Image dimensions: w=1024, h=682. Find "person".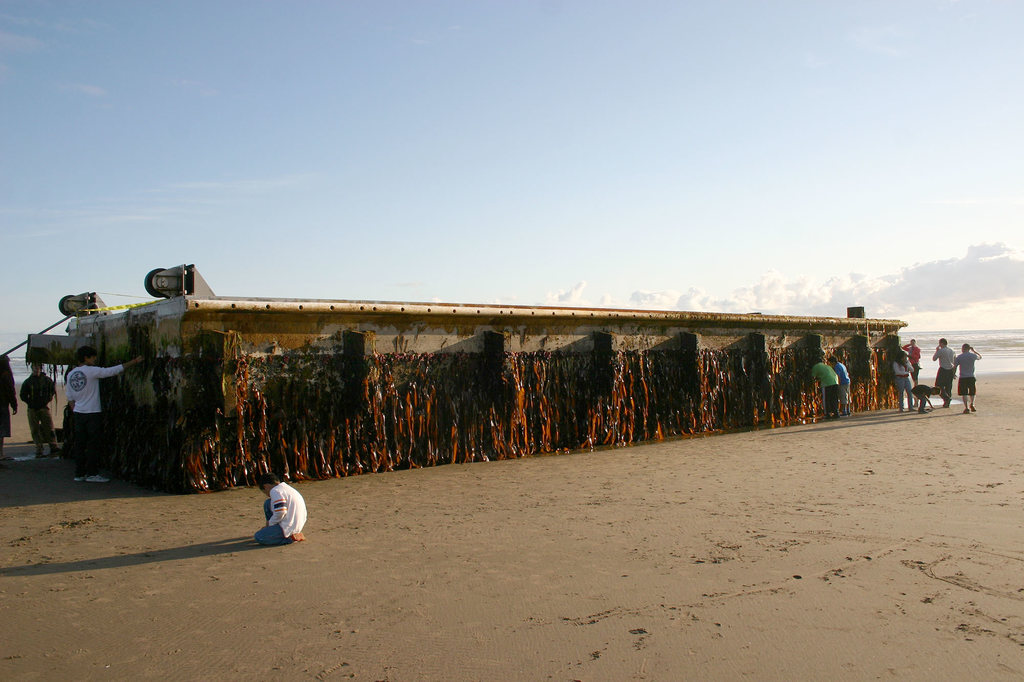
[left=952, top=337, right=980, bottom=414].
